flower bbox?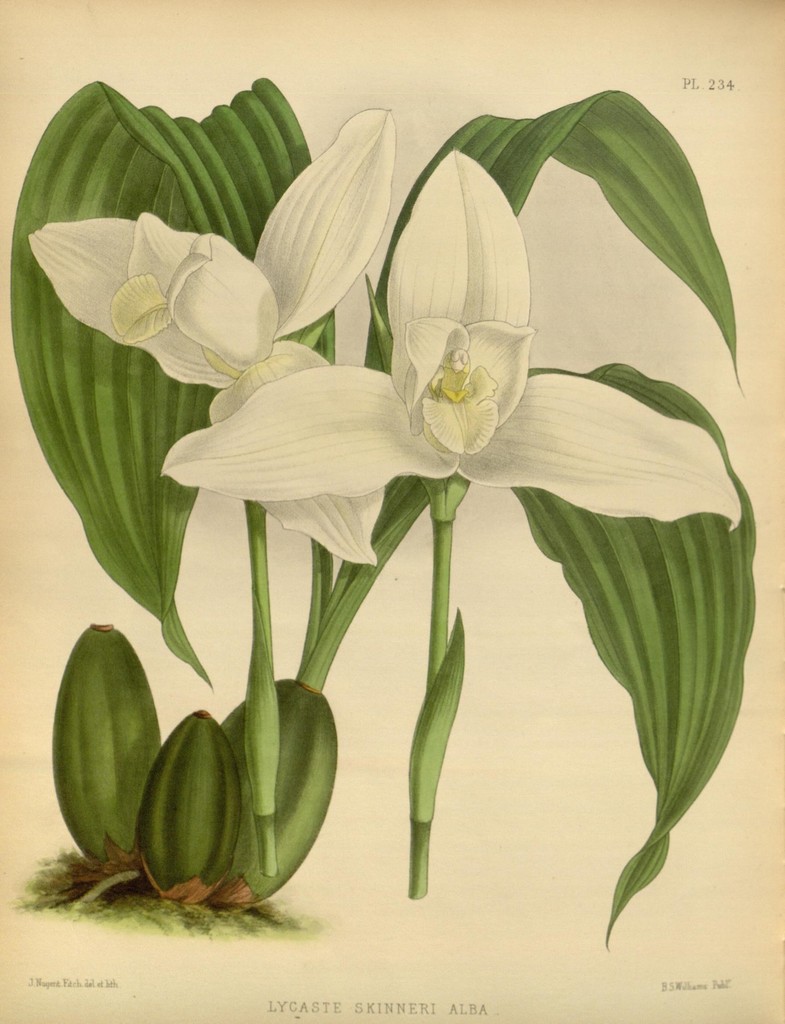
(x1=31, y1=109, x2=393, y2=568)
